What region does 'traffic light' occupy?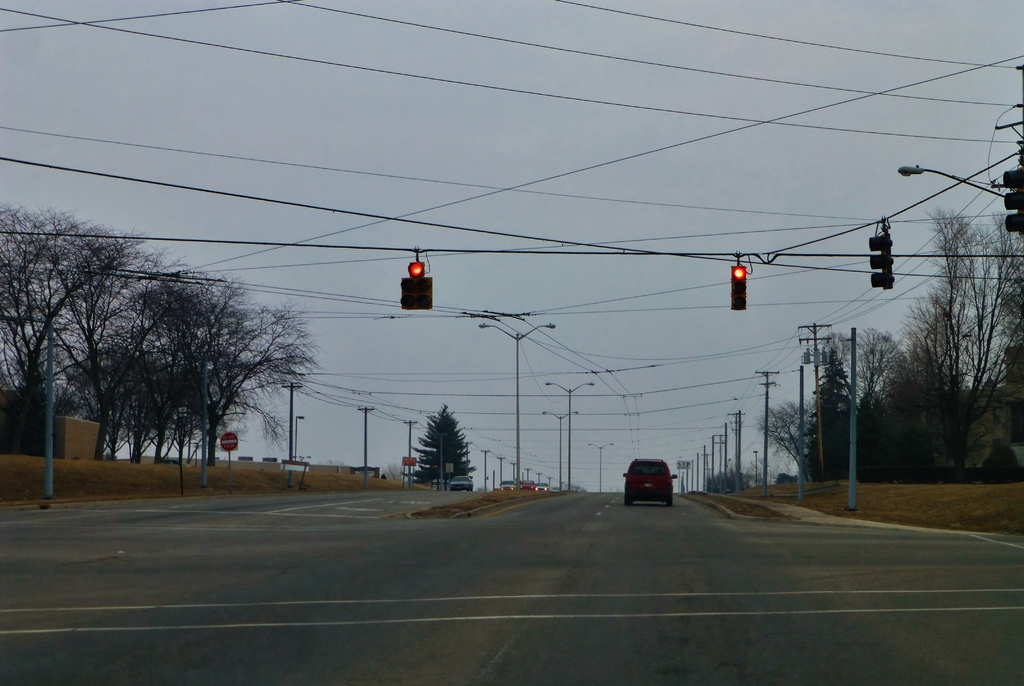
407, 260, 429, 312.
